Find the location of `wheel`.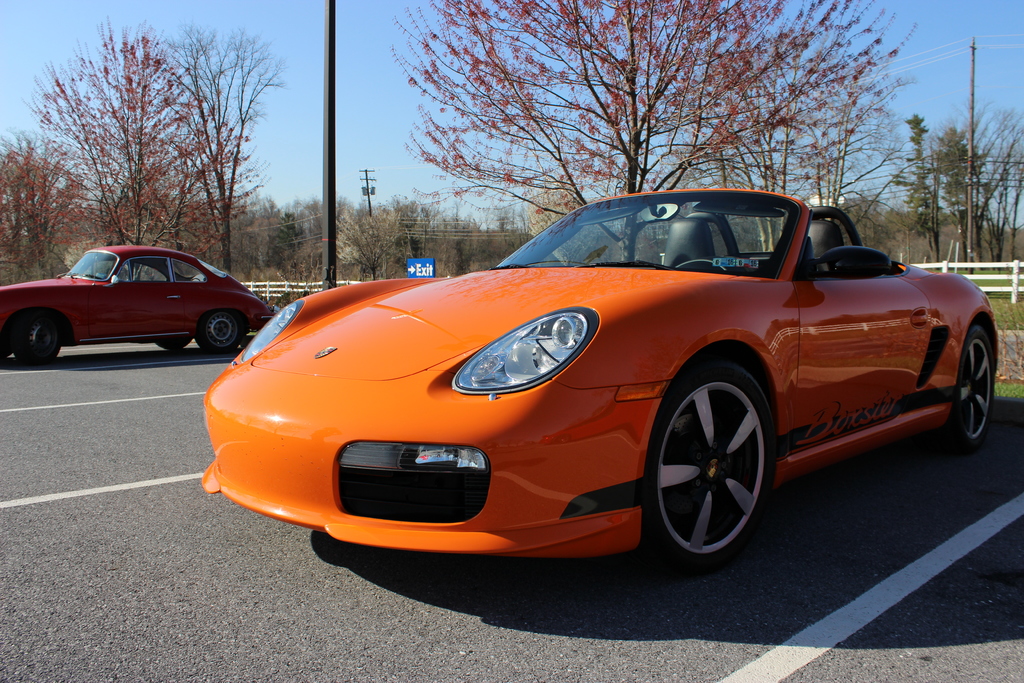
Location: {"left": 10, "top": 309, "right": 64, "bottom": 365}.
